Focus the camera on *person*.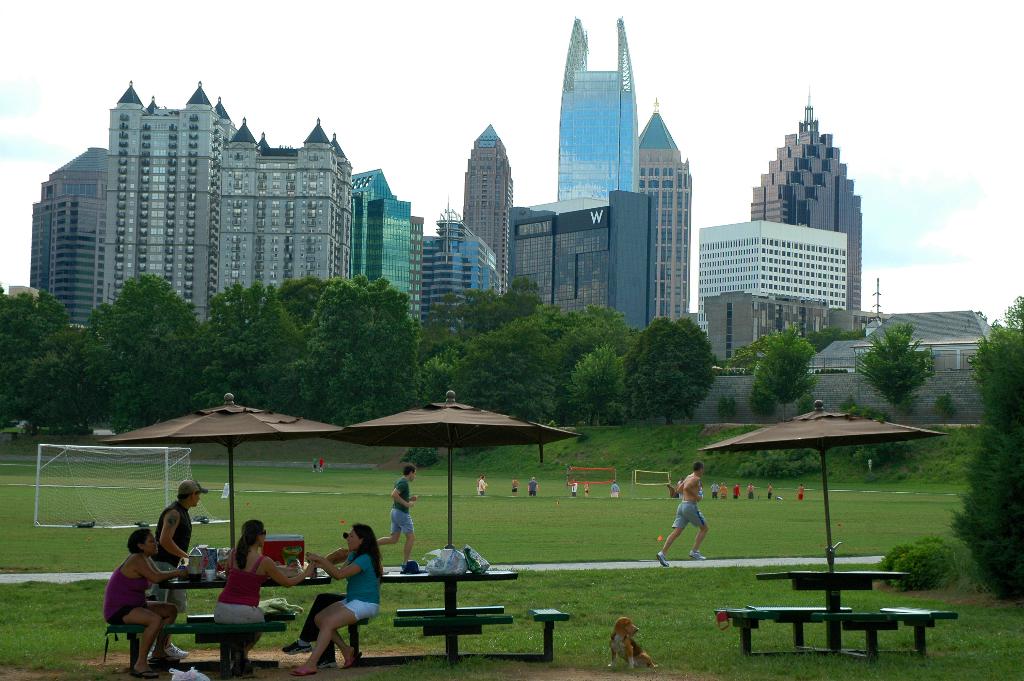
Focus region: rect(278, 532, 347, 669).
